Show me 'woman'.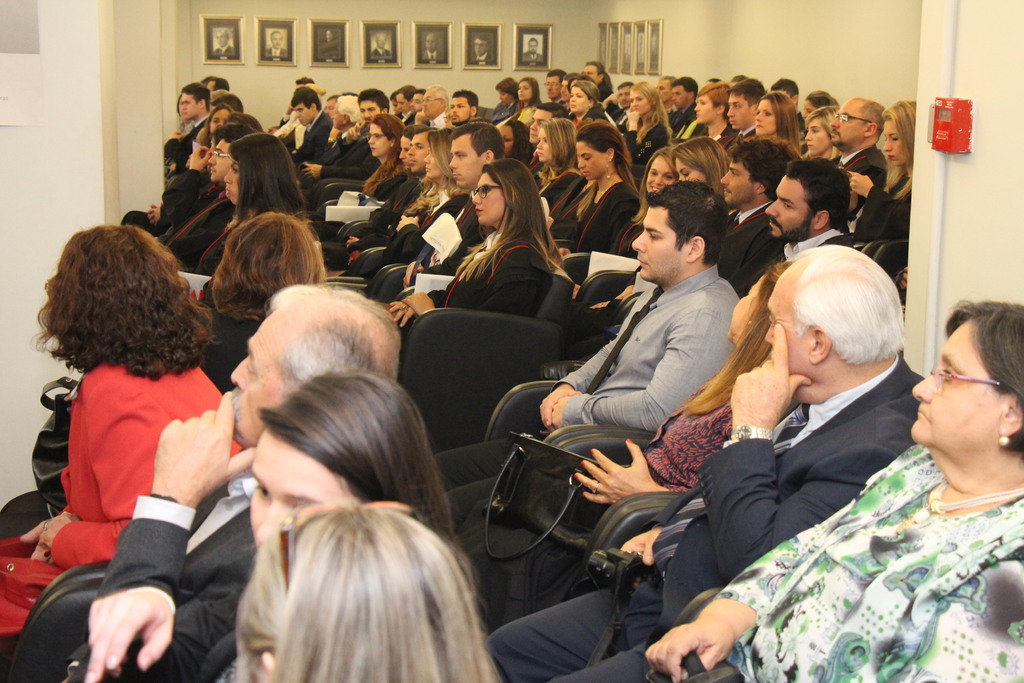
'woman' is here: pyautogui.locateOnScreen(515, 79, 546, 129).
